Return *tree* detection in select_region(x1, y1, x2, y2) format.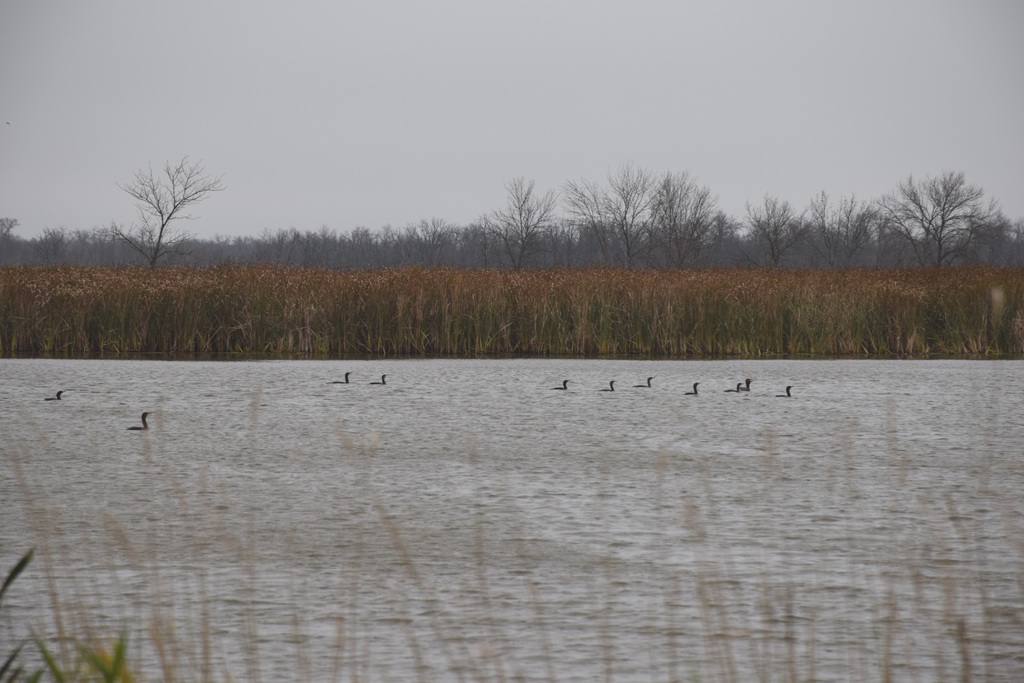
select_region(742, 189, 807, 272).
